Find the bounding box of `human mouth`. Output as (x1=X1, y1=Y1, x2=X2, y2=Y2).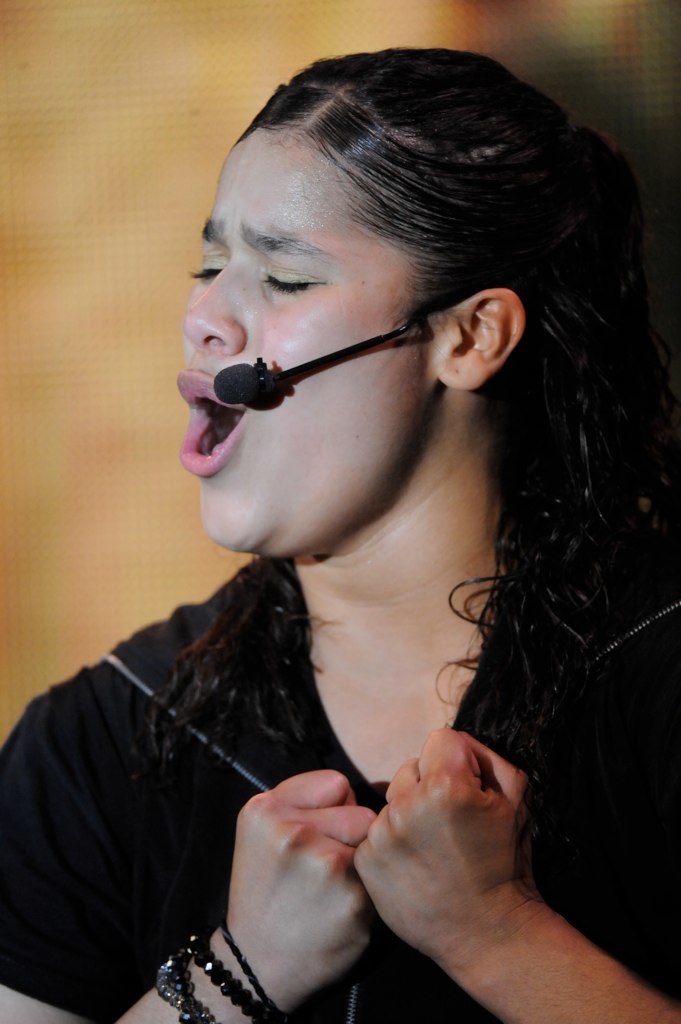
(x1=181, y1=377, x2=242, y2=474).
